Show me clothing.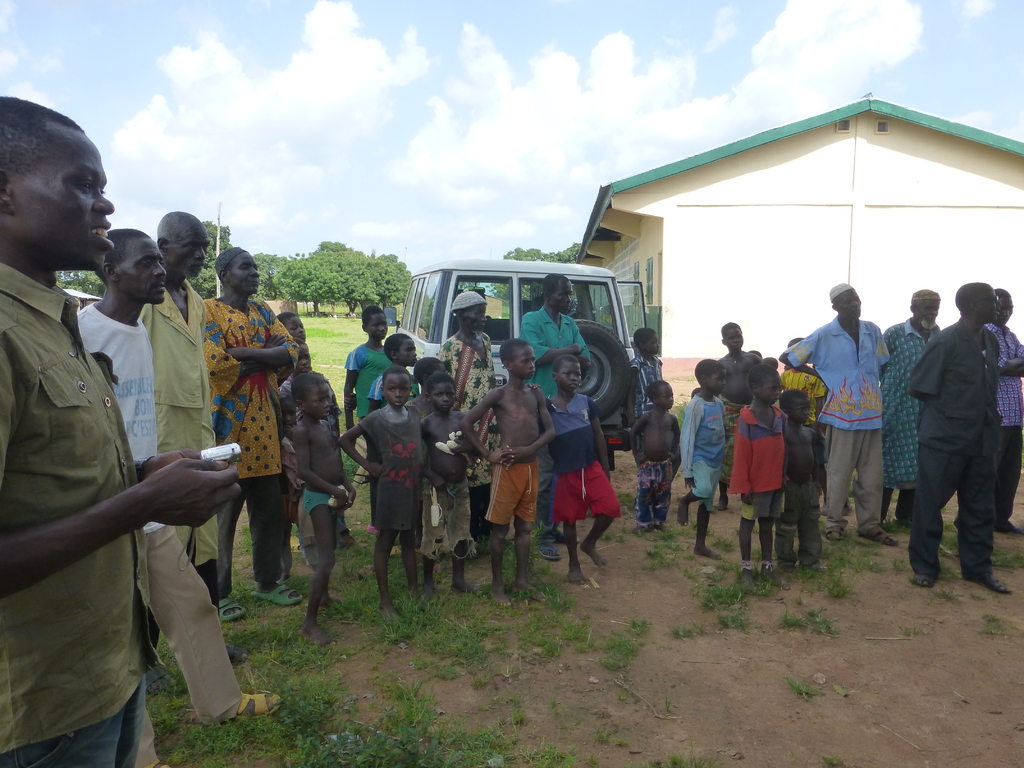
clothing is here: (788, 316, 898, 436).
